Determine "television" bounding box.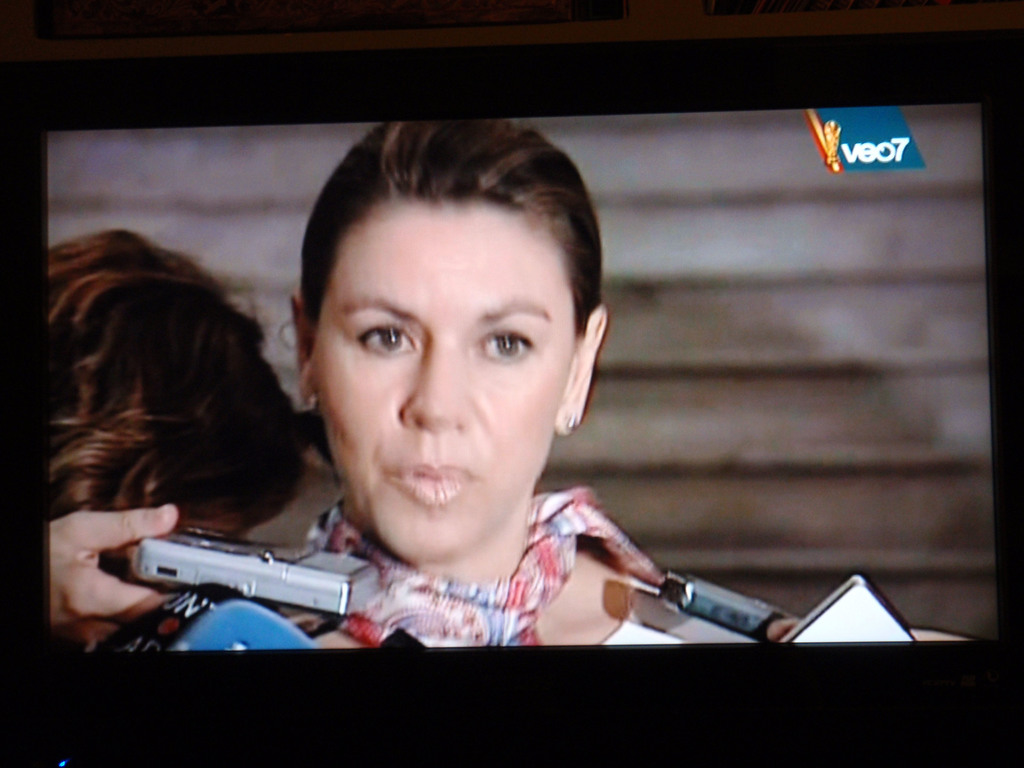
Determined: {"x1": 0, "y1": 29, "x2": 1023, "y2": 767}.
